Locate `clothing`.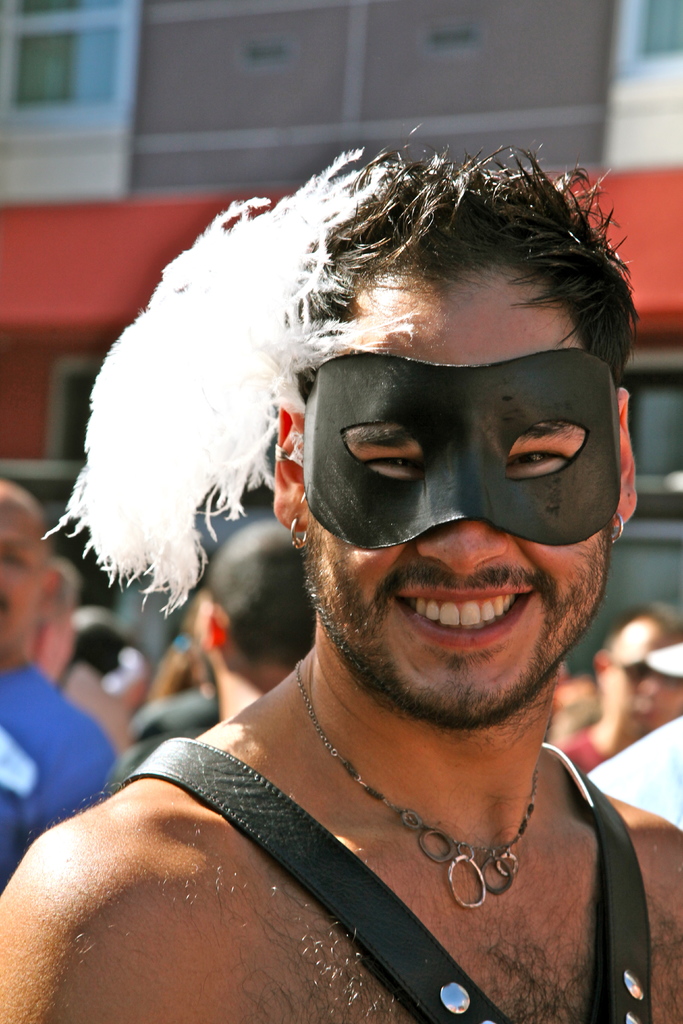
Bounding box: 115:686:258:749.
